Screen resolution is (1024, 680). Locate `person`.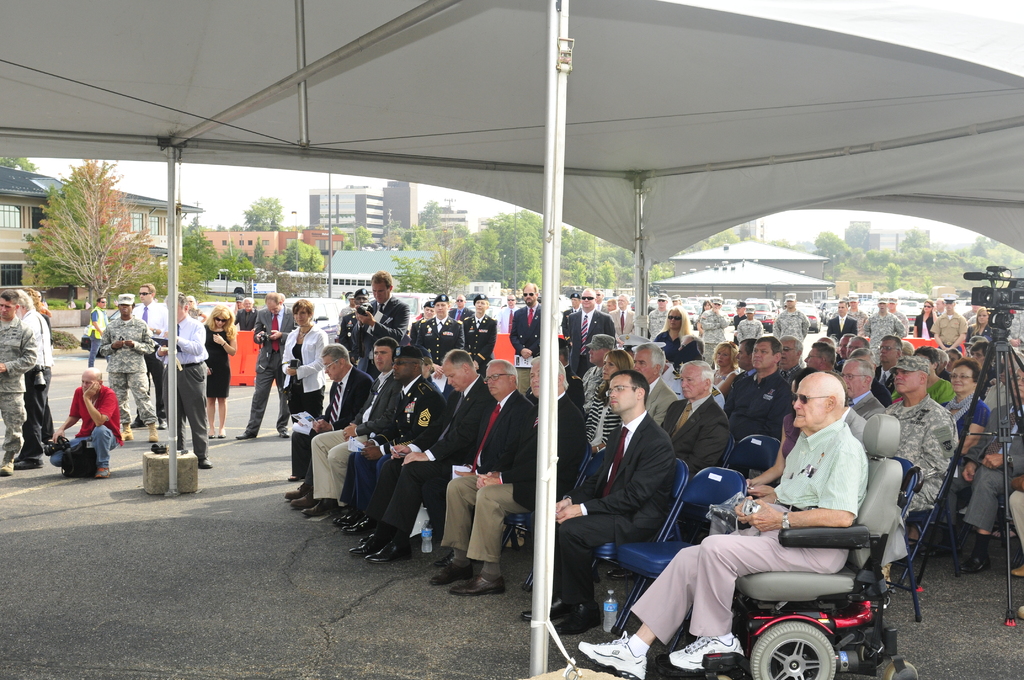
bbox(330, 284, 367, 350).
